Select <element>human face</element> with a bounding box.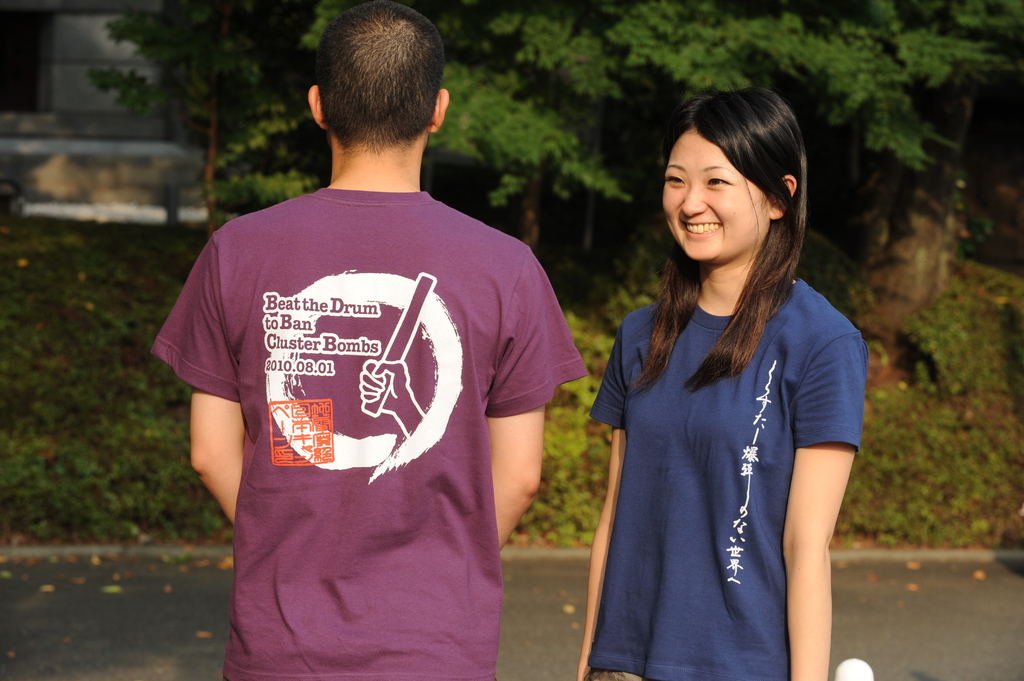
bbox(662, 124, 772, 263).
